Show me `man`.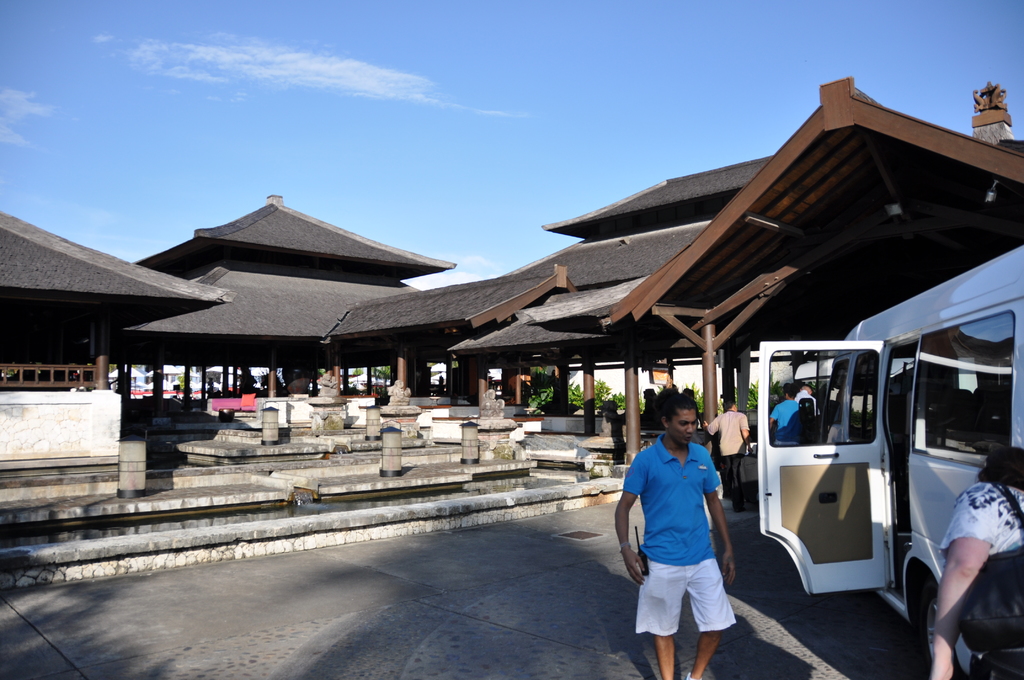
`man` is here: <region>769, 389, 804, 449</region>.
